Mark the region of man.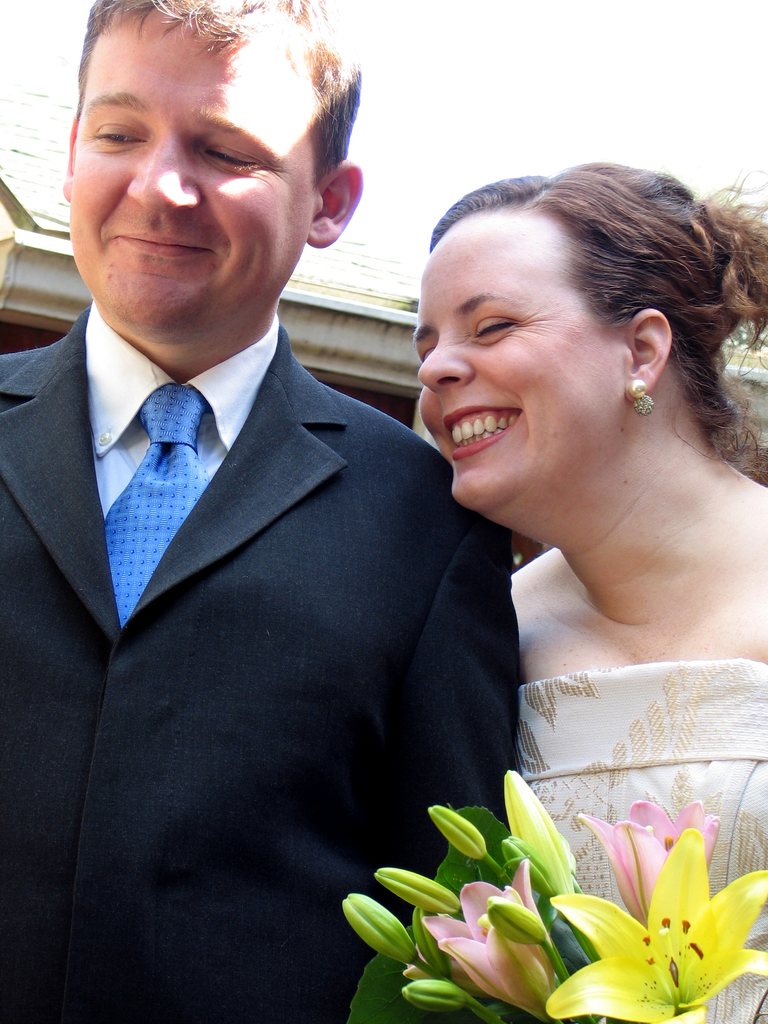
Region: [14,24,596,989].
